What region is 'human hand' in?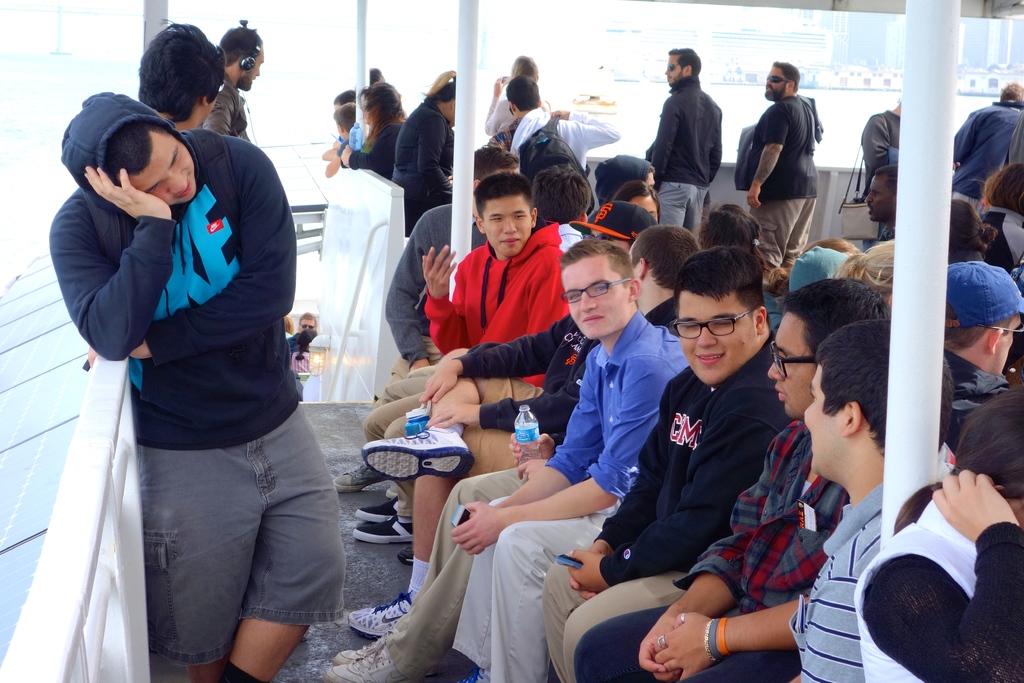
[x1=341, y1=126, x2=401, y2=169].
